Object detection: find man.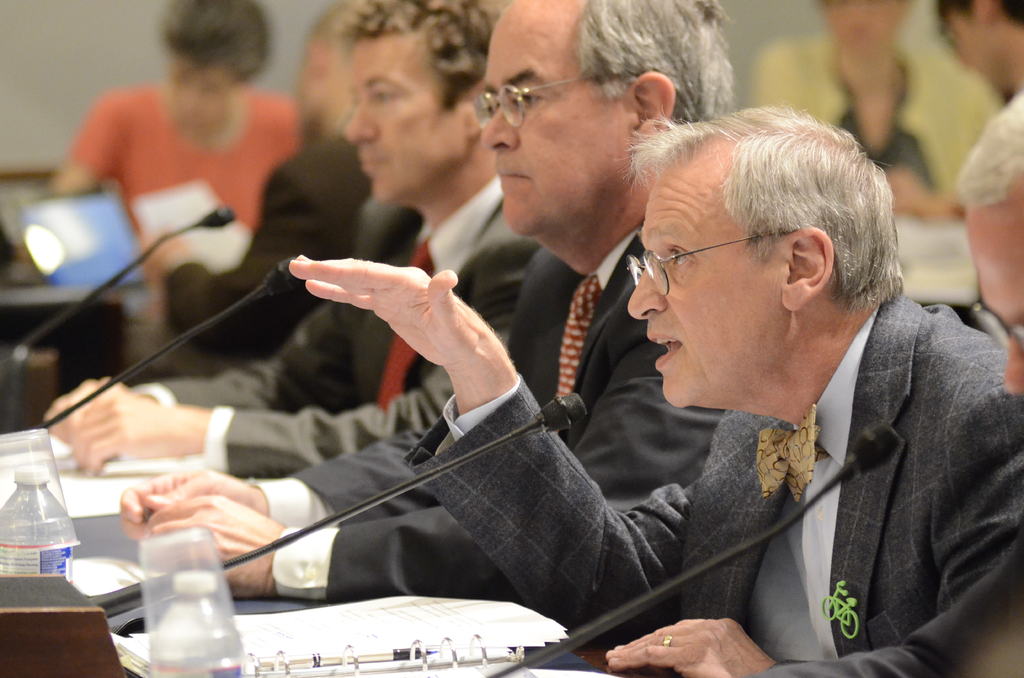
select_region(289, 108, 1023, 677).
